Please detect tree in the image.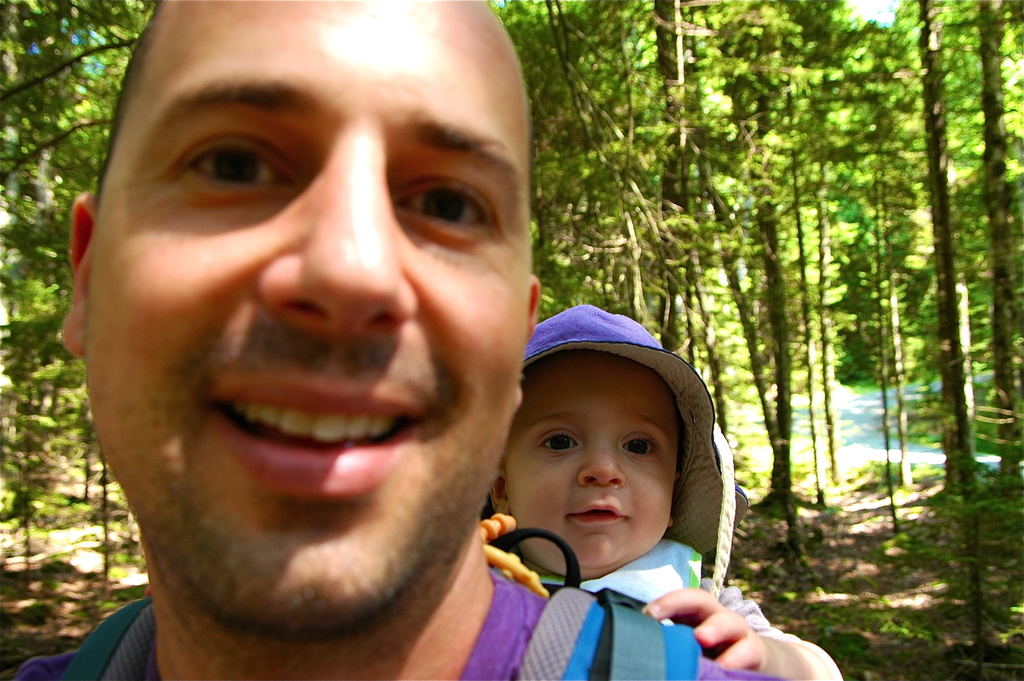
region(749, 0, 1018, 498).
